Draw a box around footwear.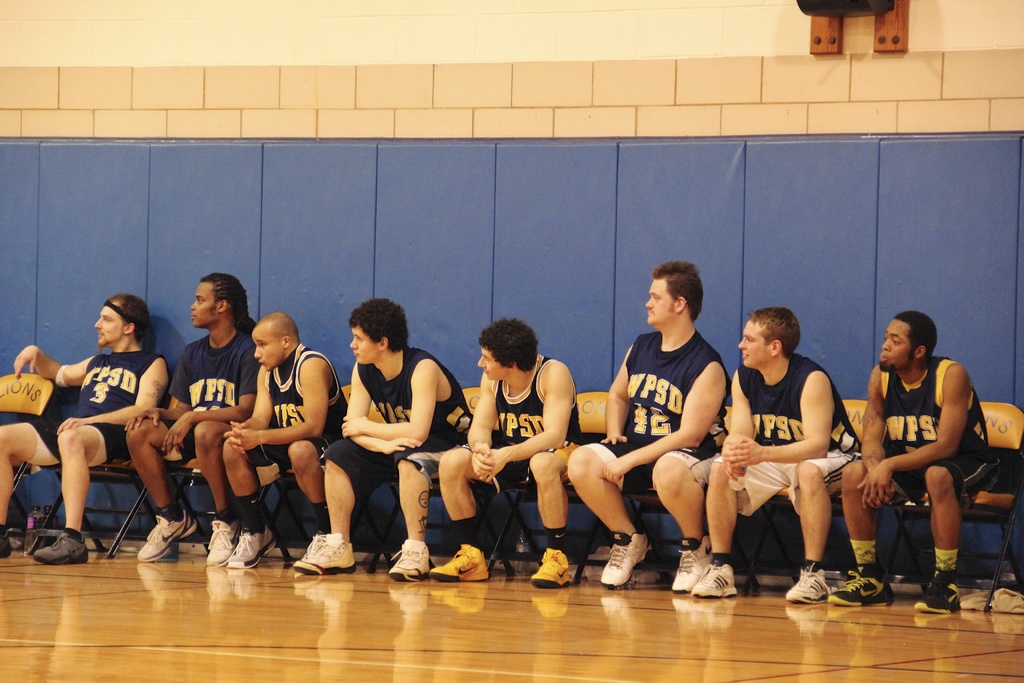
bbox=(600, 533, 659, 597).
